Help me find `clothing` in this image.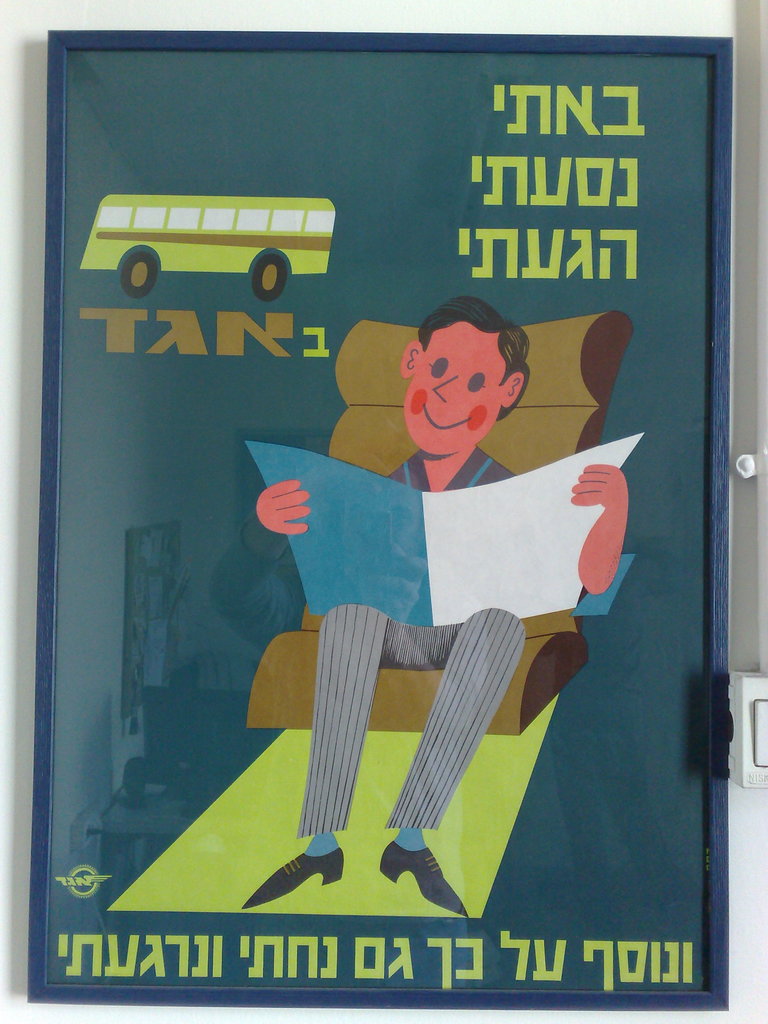
Found it: bbox(205, 403, 639, 793).
